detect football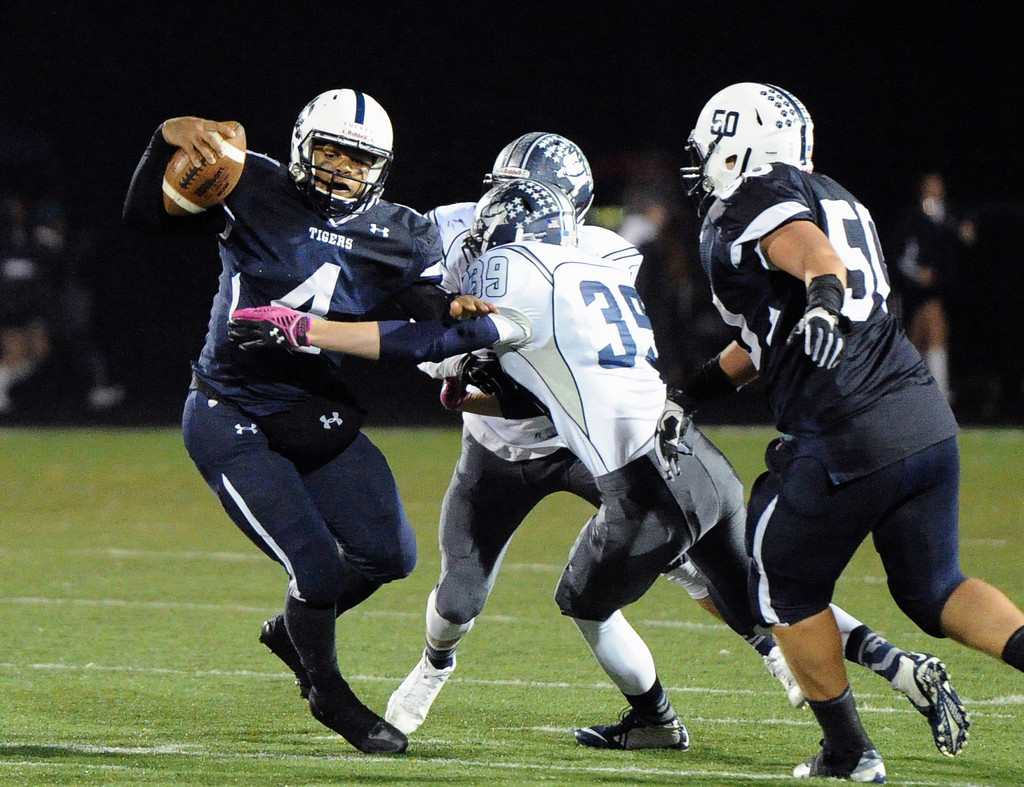
crop(154, 118, 245, 216)
